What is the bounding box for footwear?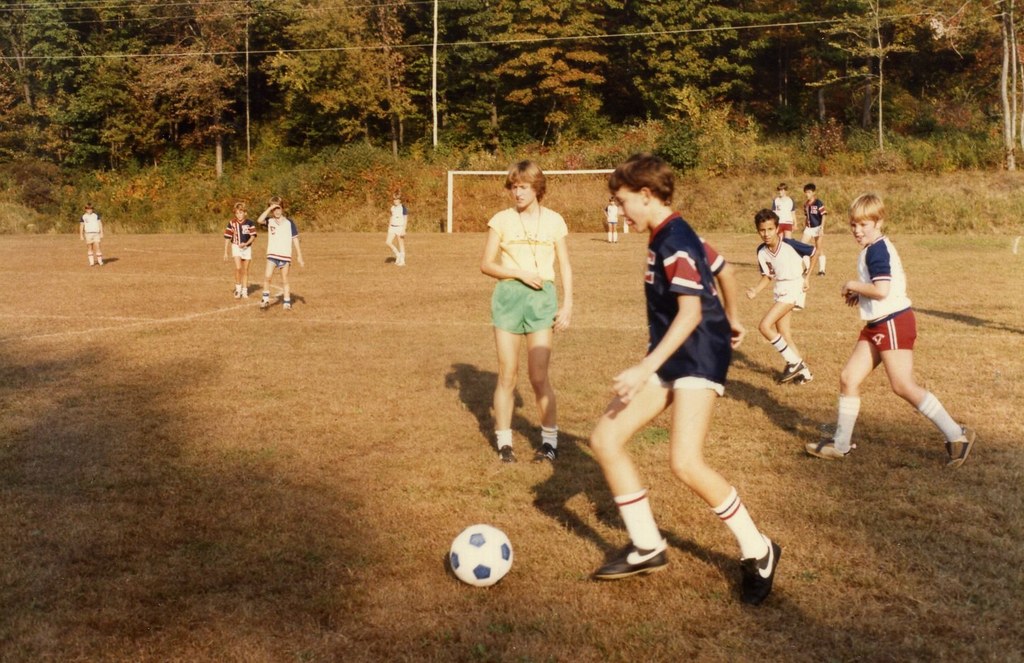
box=[775, 362, 809, 382].
